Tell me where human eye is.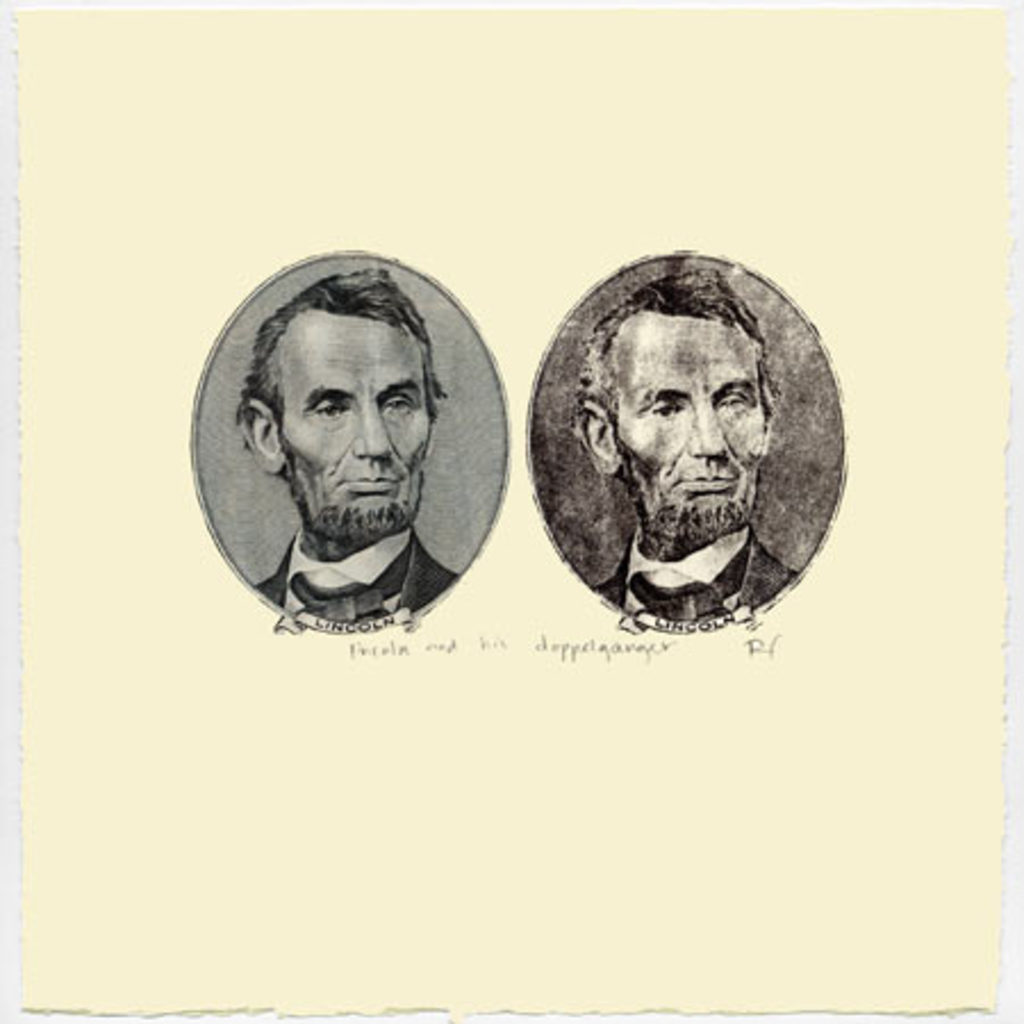
human eye is at 307:391:350:428.
